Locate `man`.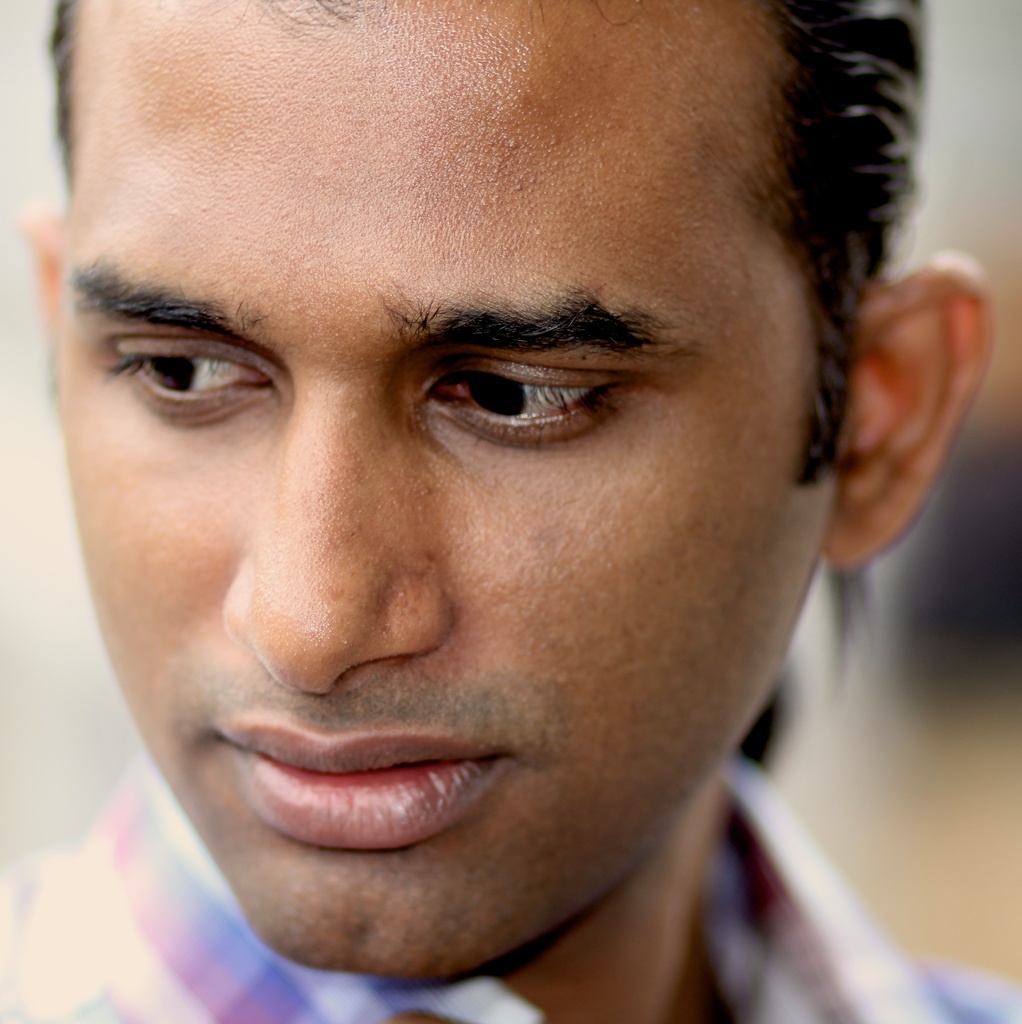
Bounding box: left=0, top=4, right=1003, bottom=1023.
